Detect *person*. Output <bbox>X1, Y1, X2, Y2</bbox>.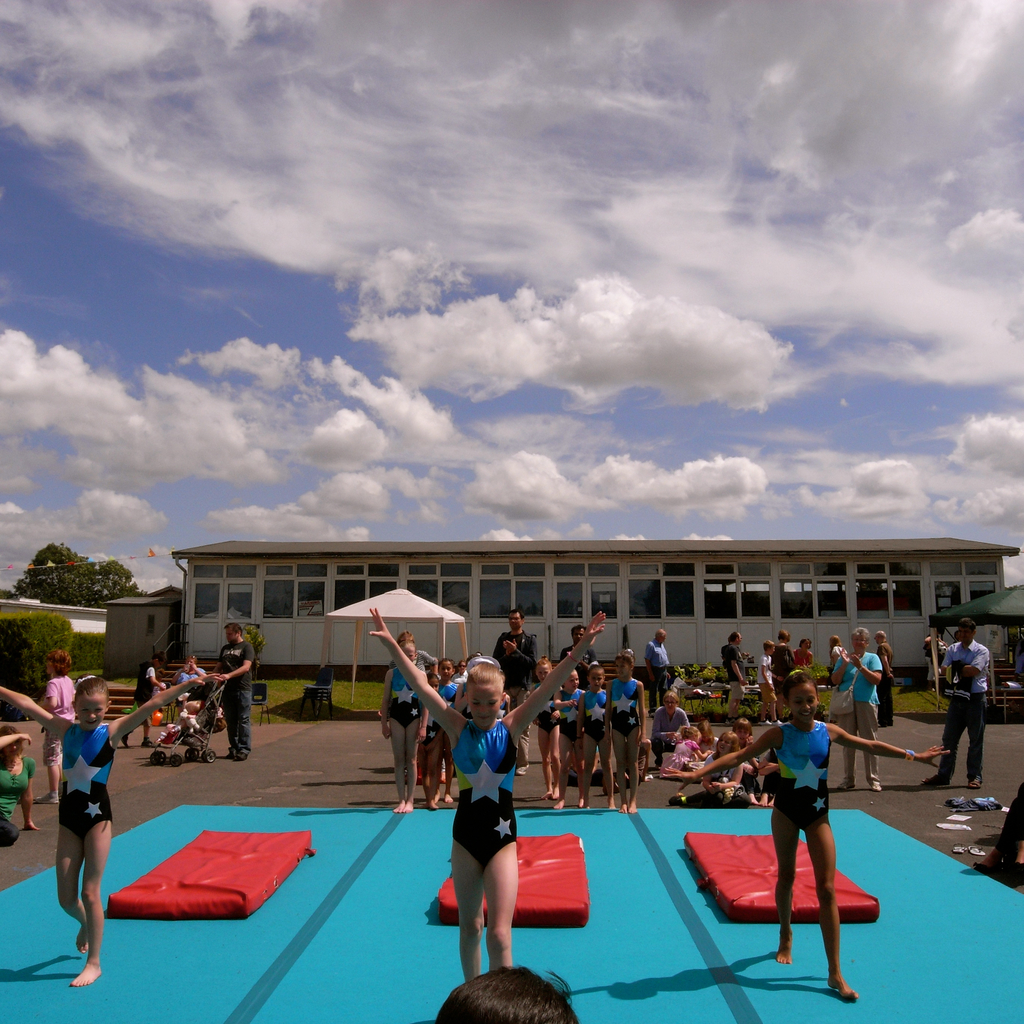
<bbox>554, 623, 597, 688</bbox>.
